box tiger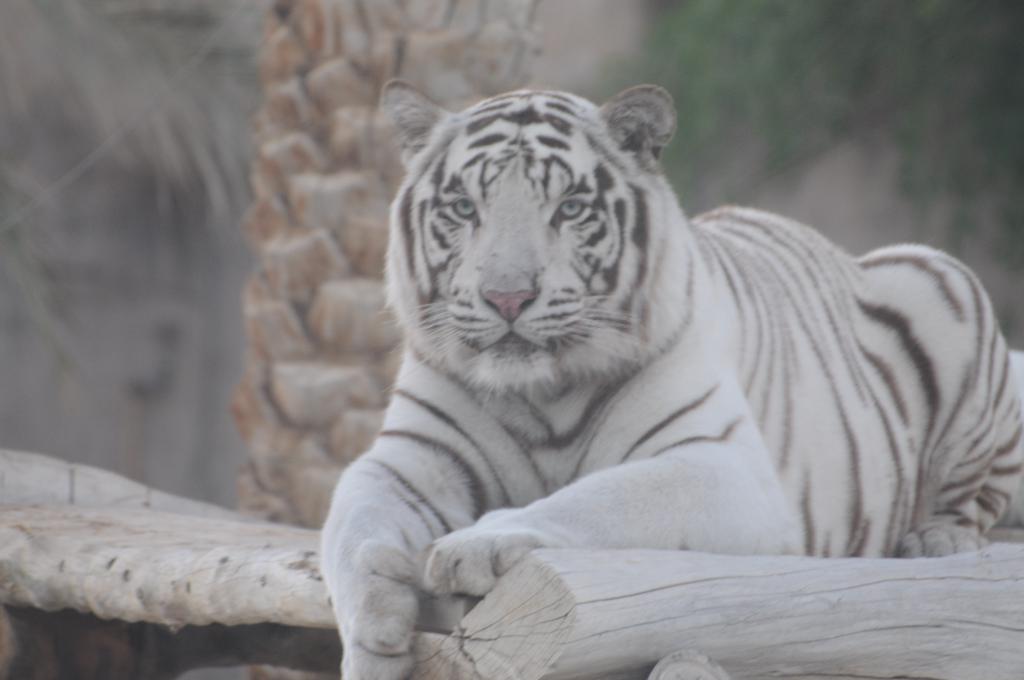
pyautogui.locateOnScreen(313, 80, 1023, 679)
